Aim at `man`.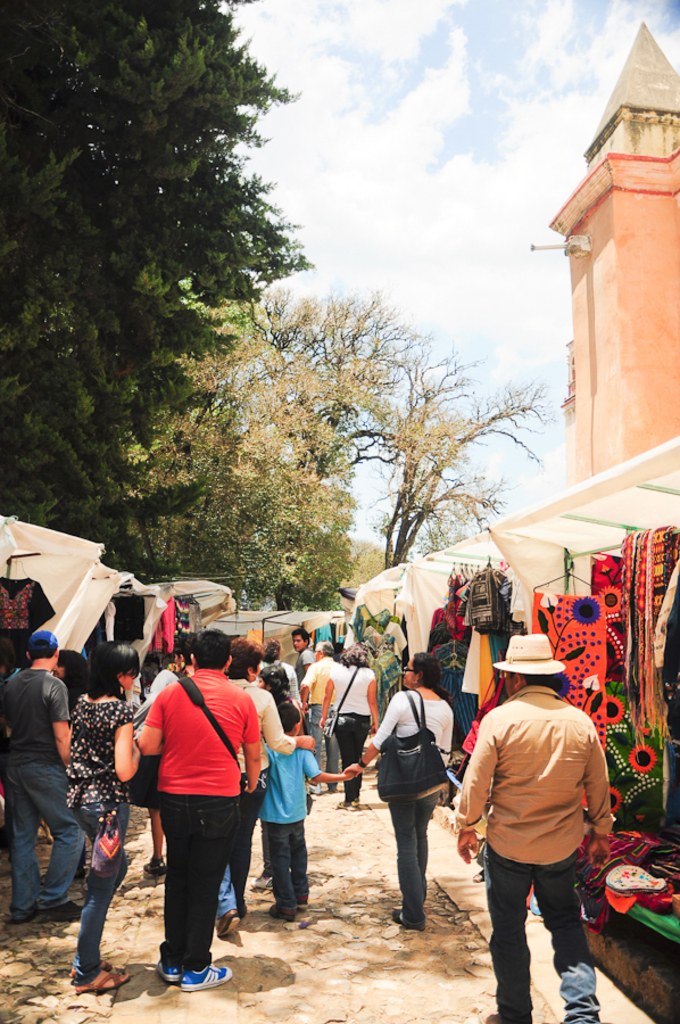
Aimed at locate(290, 622, 314, 682).
